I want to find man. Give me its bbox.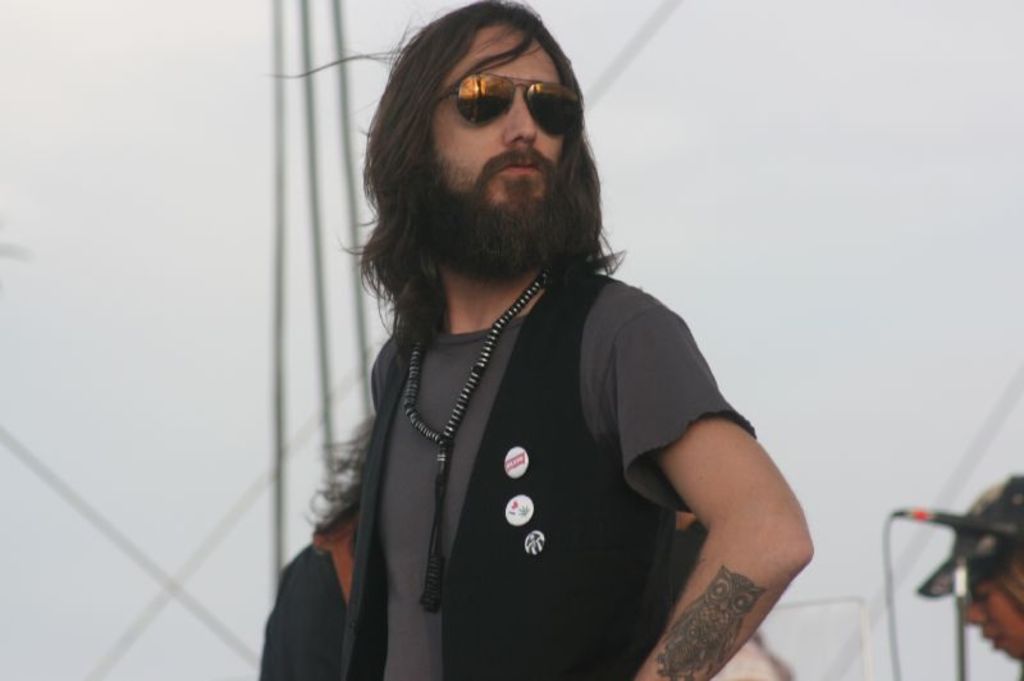
rect(255, 0, 831, 663).
